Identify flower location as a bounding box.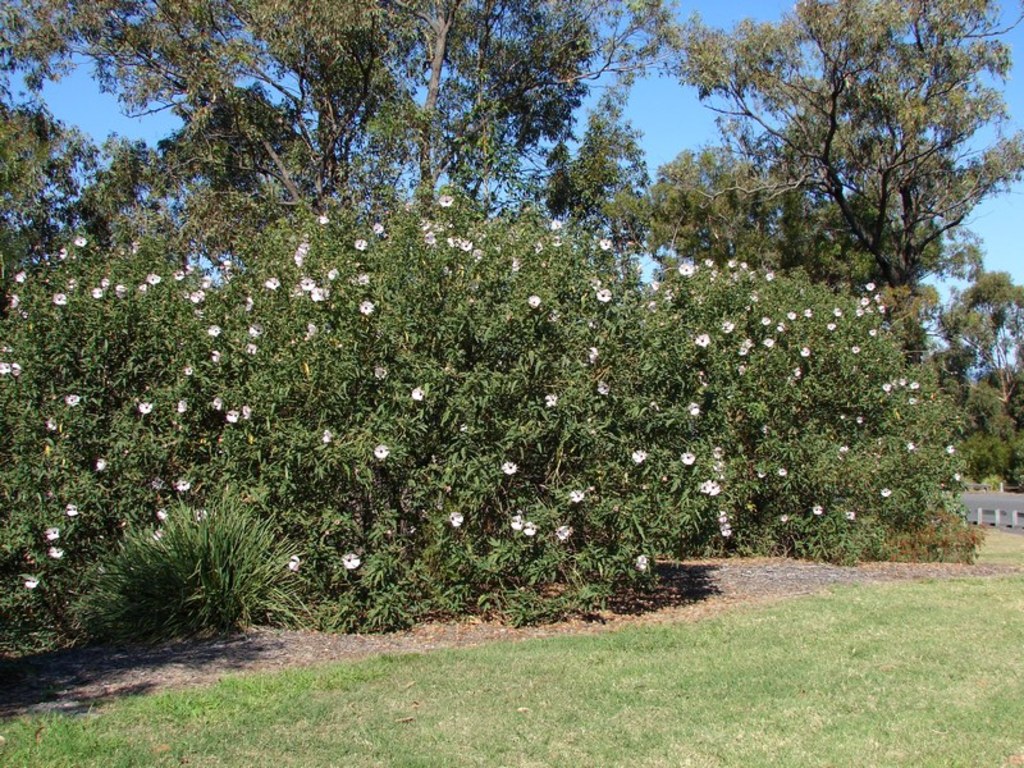
box=[26, 573, 41, 591].
